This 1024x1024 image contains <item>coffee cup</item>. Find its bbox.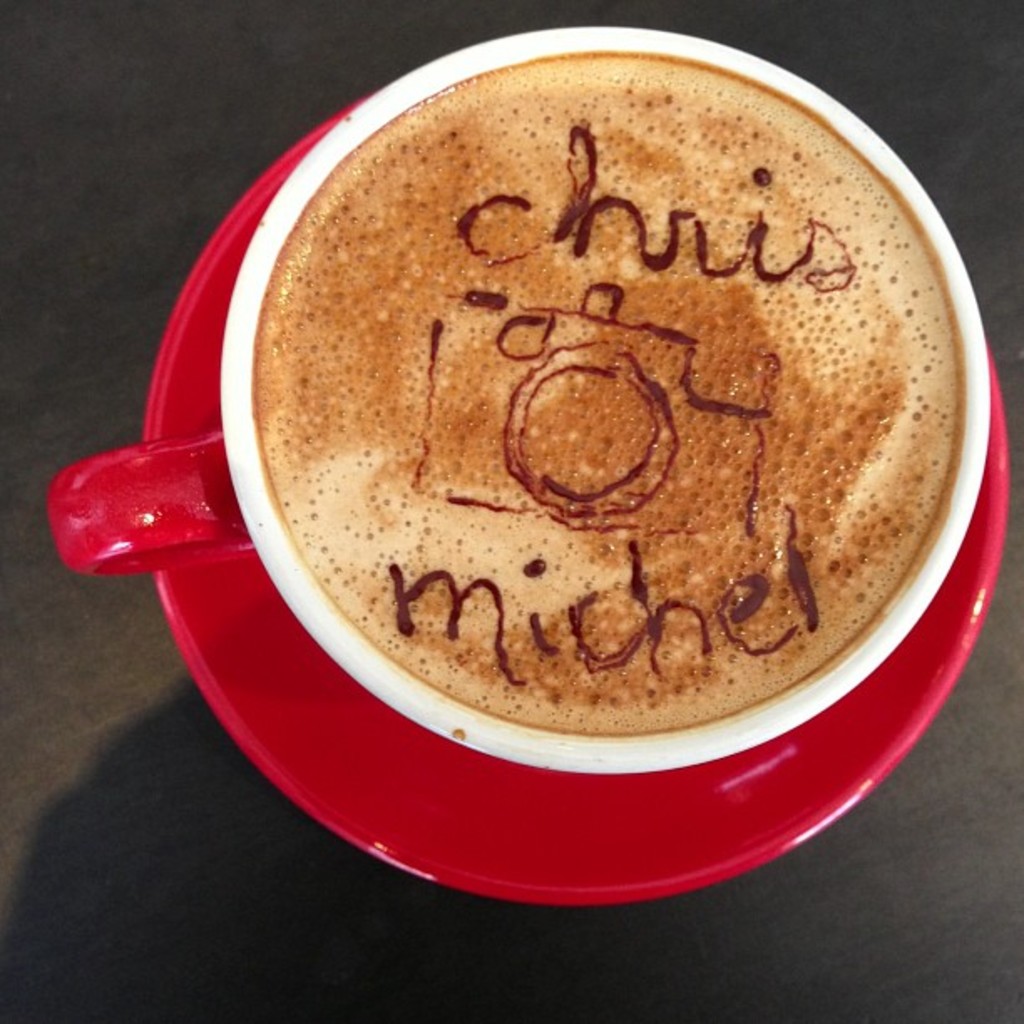
bbox=[52, 18, 996, 773].
